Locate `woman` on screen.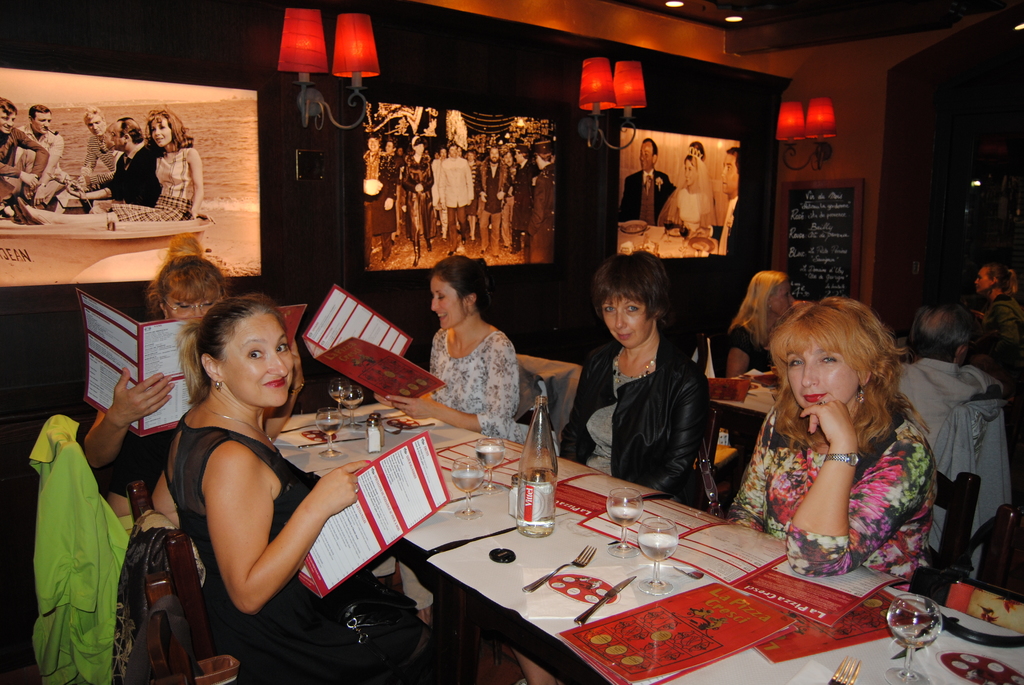
On screen at region(109, 107, 203, 224).
